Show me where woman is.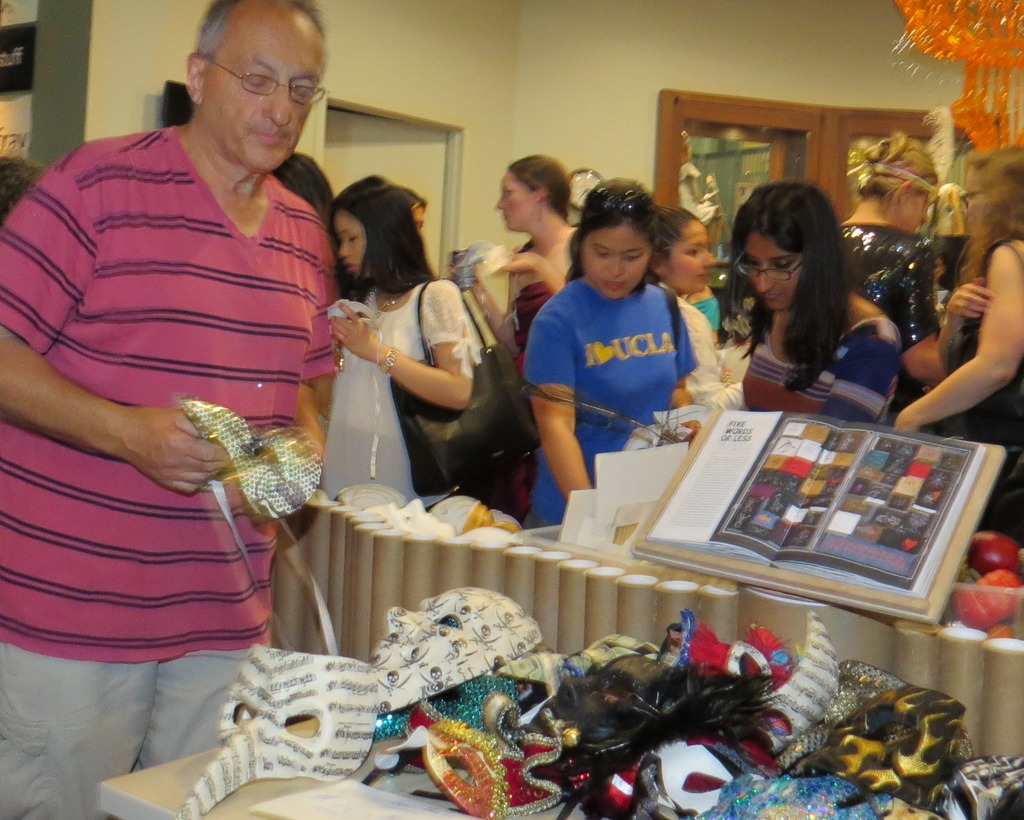
woman is at select_region(733, 178, 907, 425).
